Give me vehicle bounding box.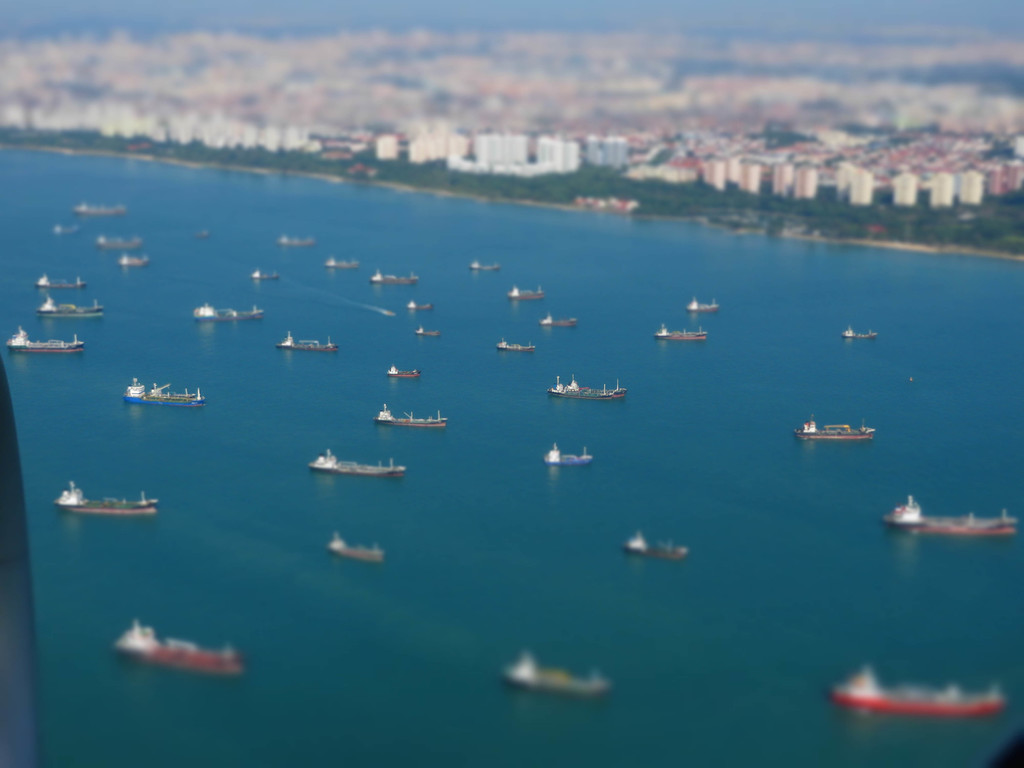
<region>189, 227, 209, 244</region>.
